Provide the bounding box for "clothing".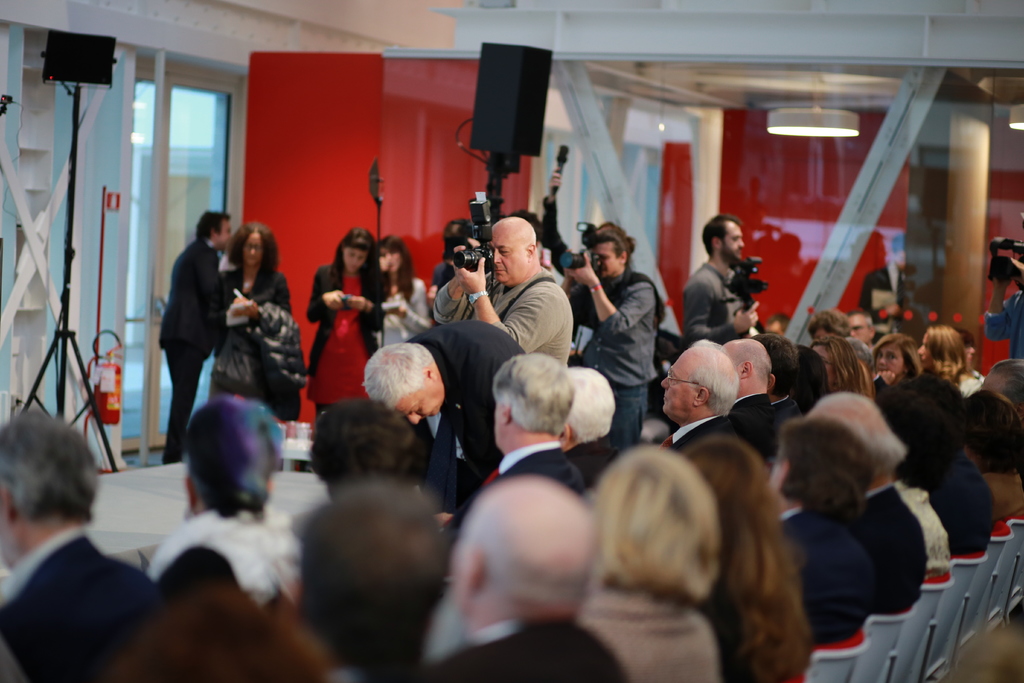
box(463, 450, 588, 502).
